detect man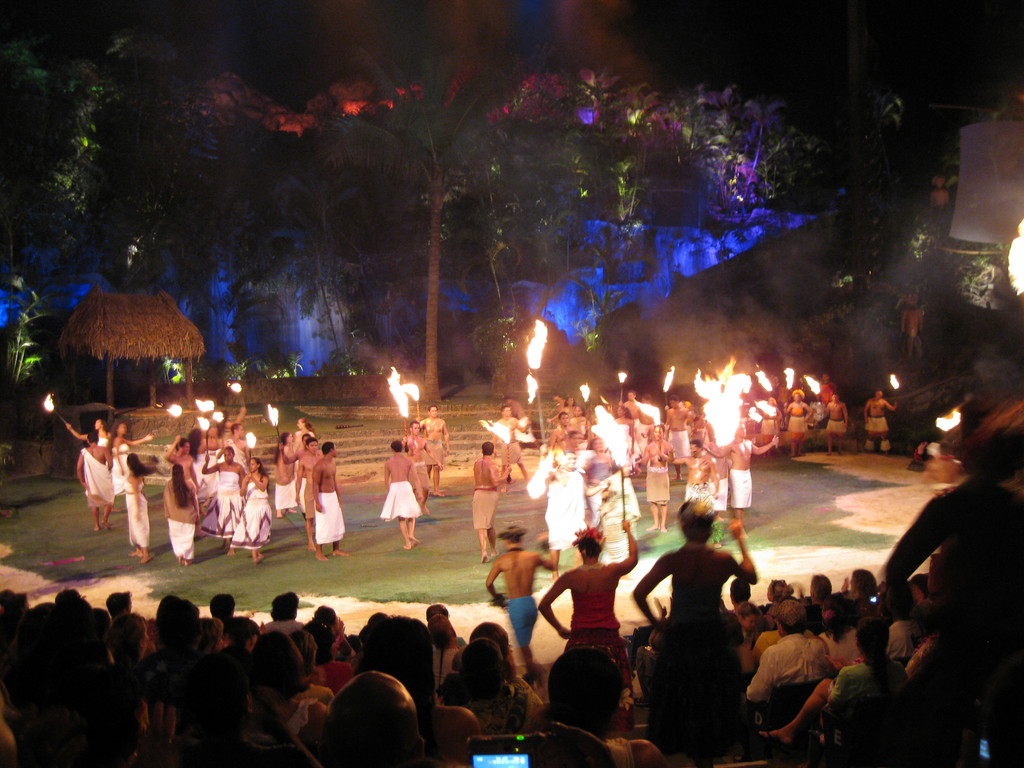
(left=861, top=392, right=897, bottom=456)
